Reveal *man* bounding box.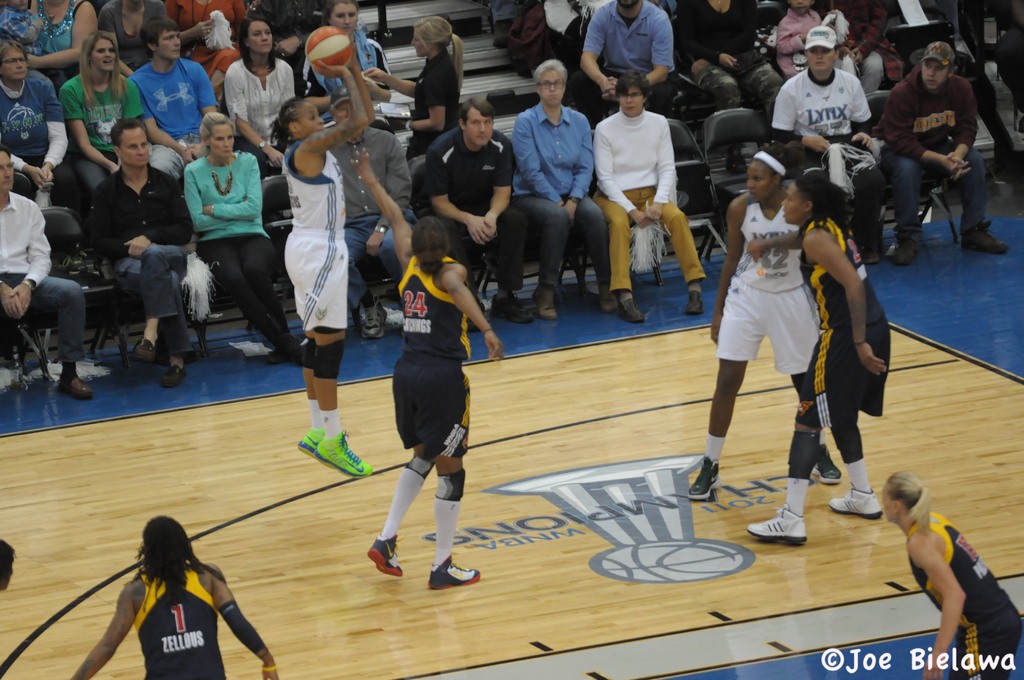
Revealed: (left=0, top=149, right=98, bottom=397).
